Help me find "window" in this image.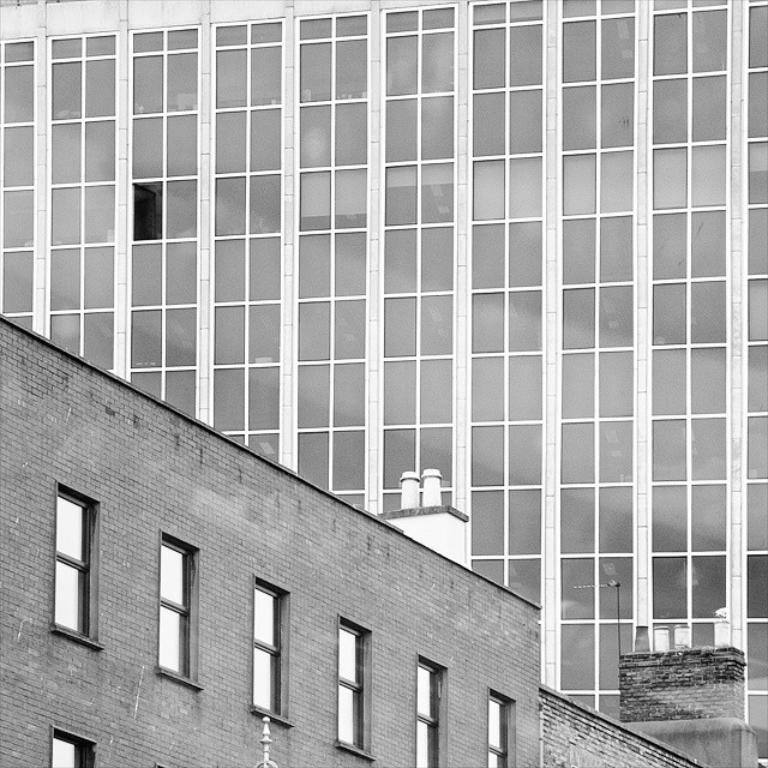
Found it: {"left": 416, "top": 655, "right": 450, "bottom": 767}.
